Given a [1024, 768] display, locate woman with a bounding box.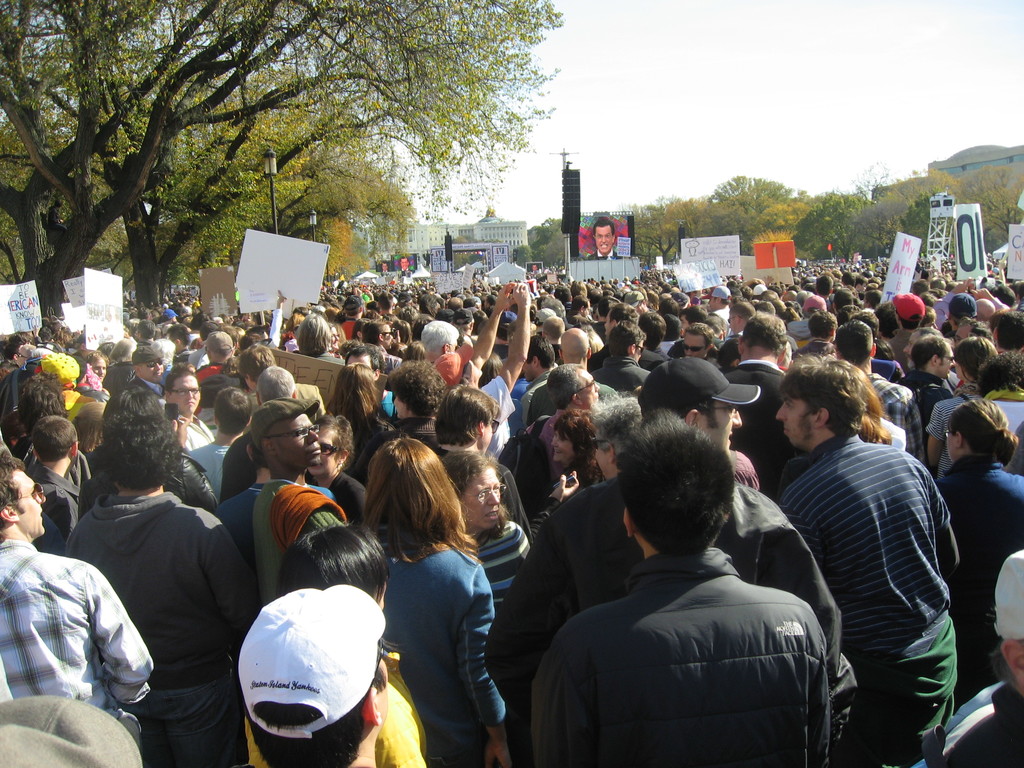
Located: left=355, top=453, right=532, bottom=764.
